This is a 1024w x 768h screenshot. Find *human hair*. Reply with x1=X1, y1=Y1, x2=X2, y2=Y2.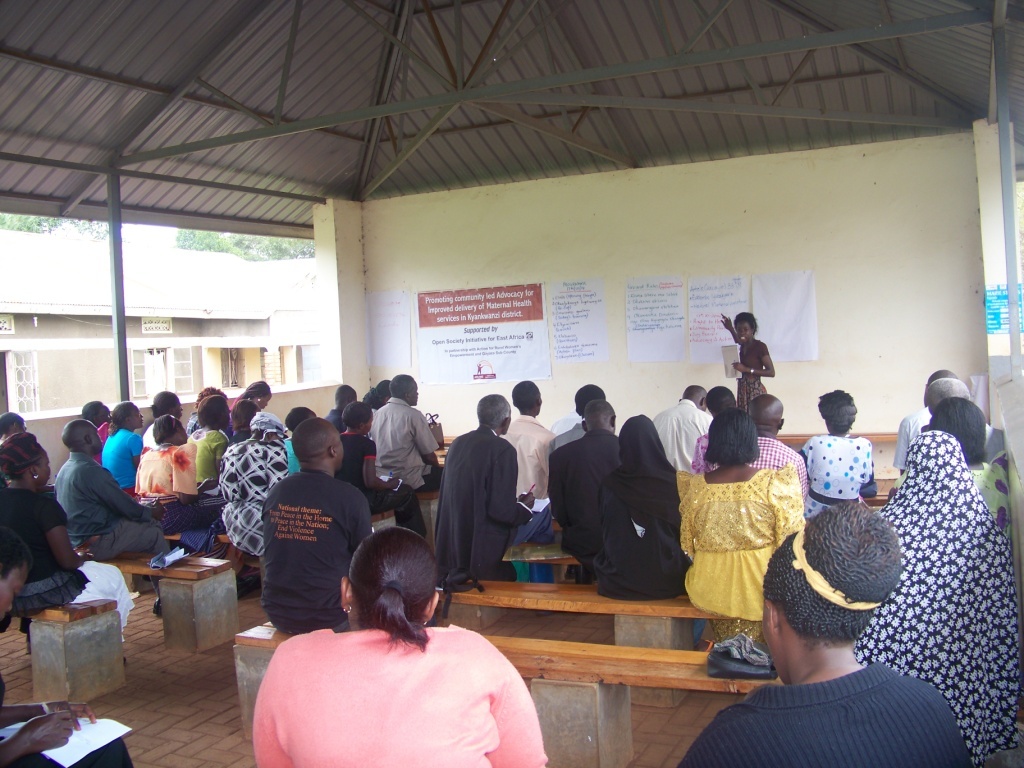
x1=342, y1=402, x2=373, y2=431.
